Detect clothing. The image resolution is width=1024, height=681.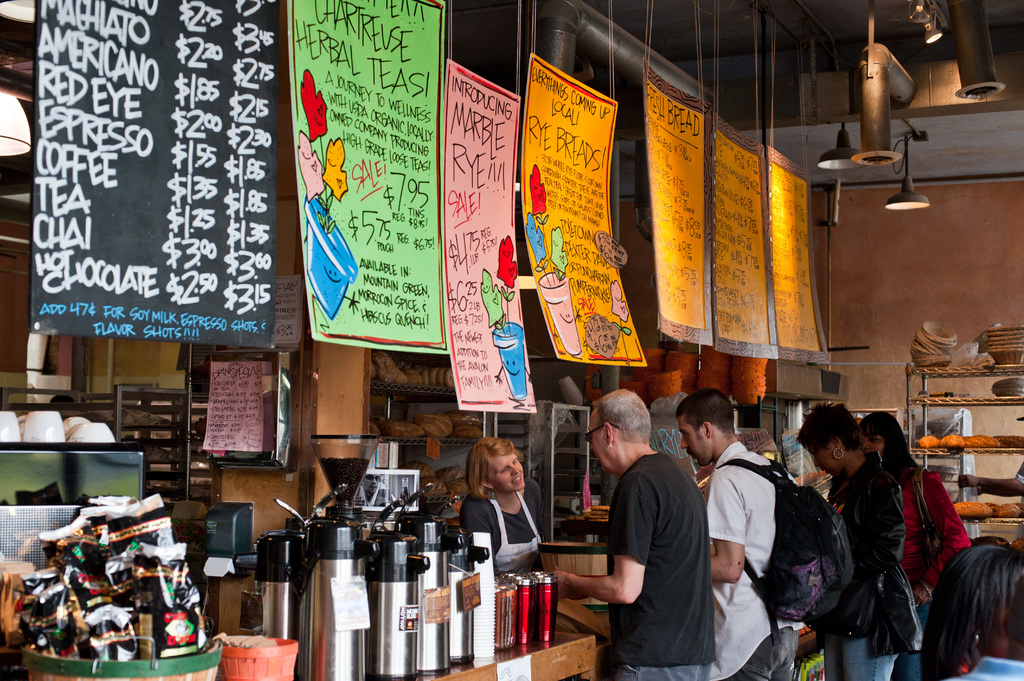
pyautogui.locateOnScreen(826, 456, 910, 658).
